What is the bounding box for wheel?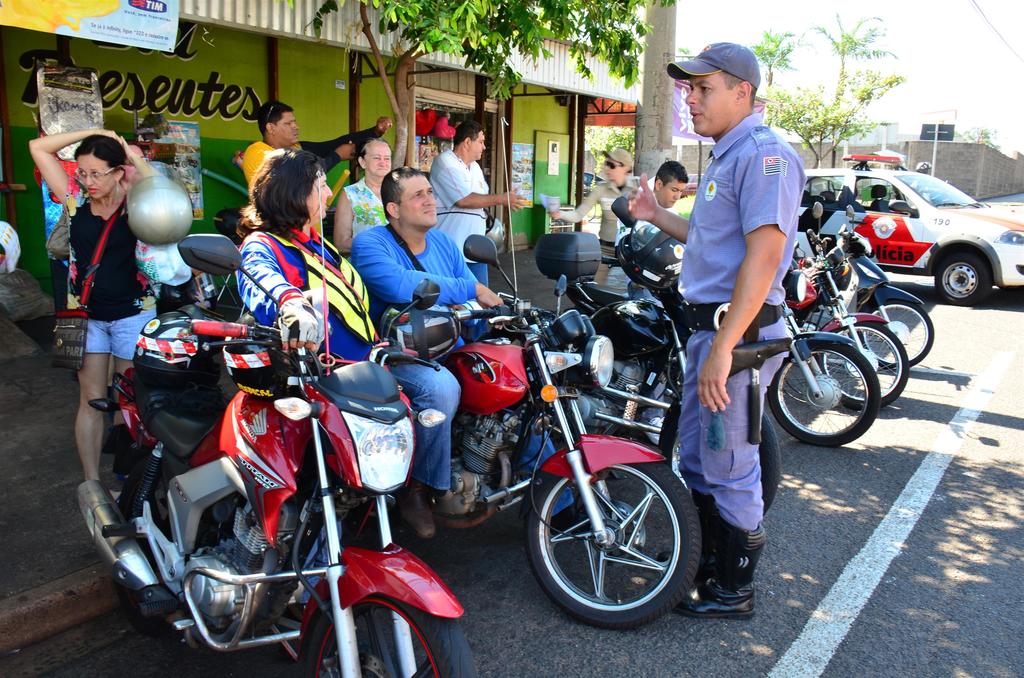
{"x1": 751, "y1": 405, "x2": 778, "y2": 511}.
